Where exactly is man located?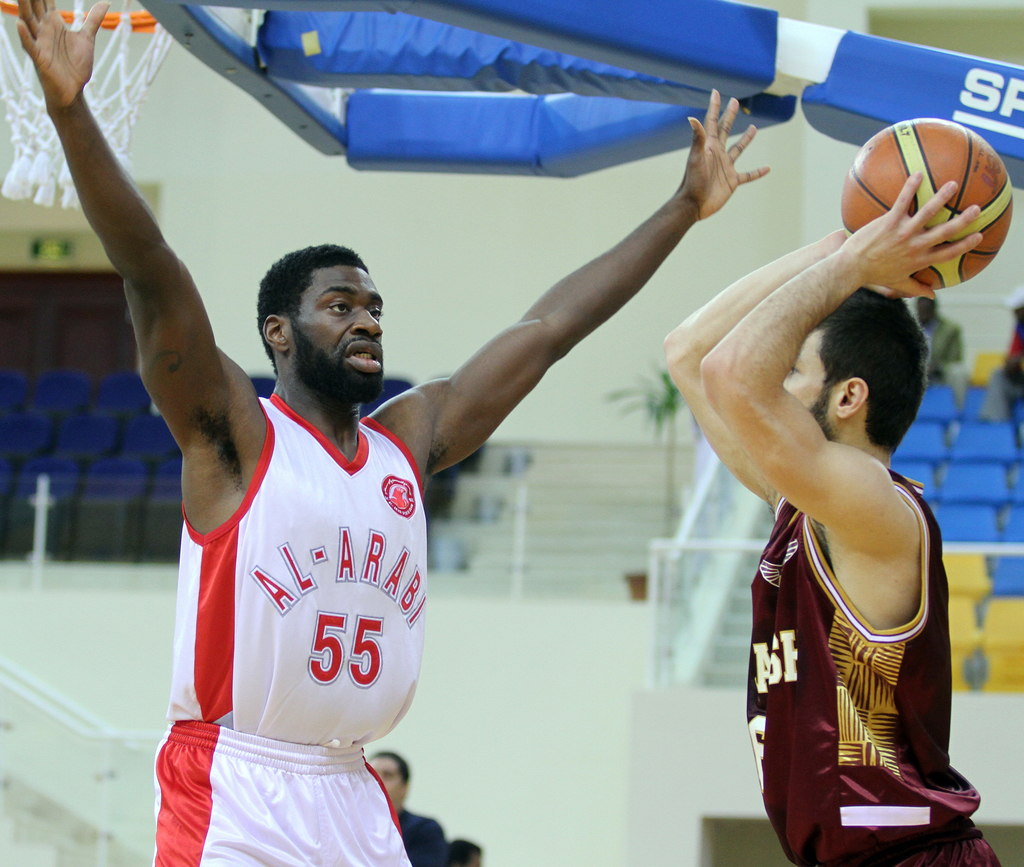
Its bounding box is x1=13 y1=0 x2=770 y2=866.
